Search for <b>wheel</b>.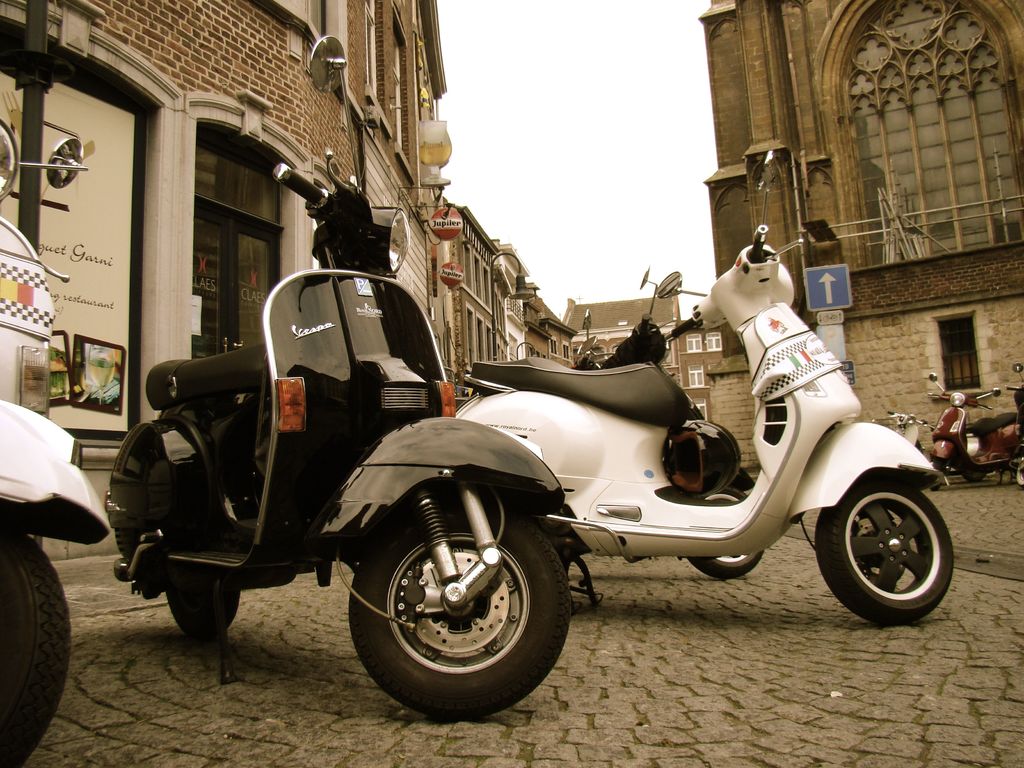
Found at locate(157, 566, 248, 647).
